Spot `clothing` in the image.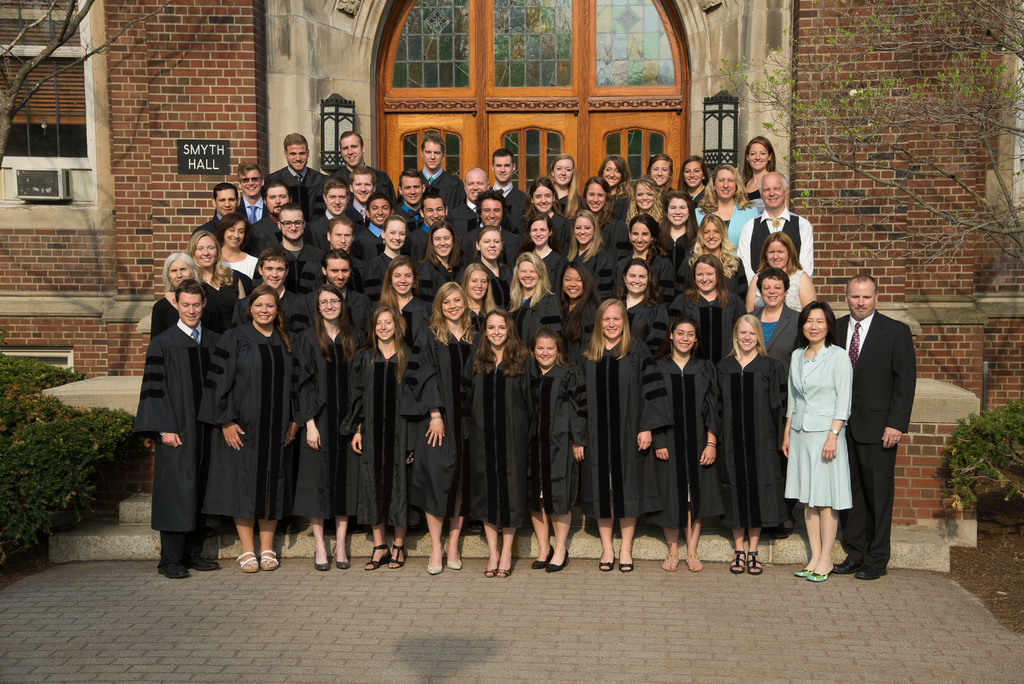
`clothing` found at left=234, top=250, right=257, bottom=278.
